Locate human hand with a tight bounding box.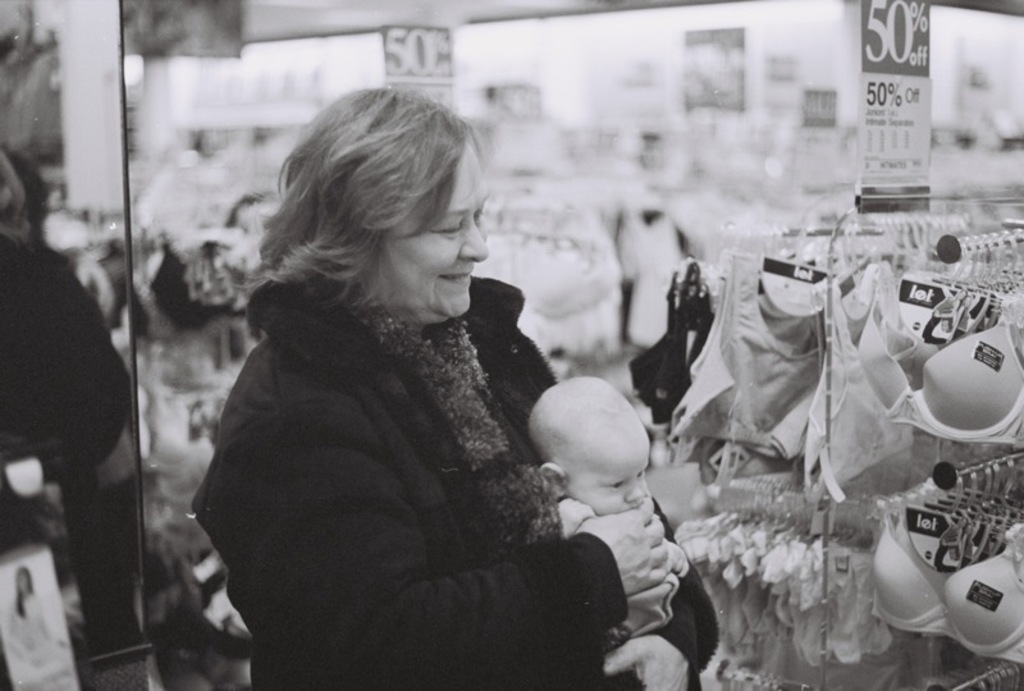
[599,632,692,690].
